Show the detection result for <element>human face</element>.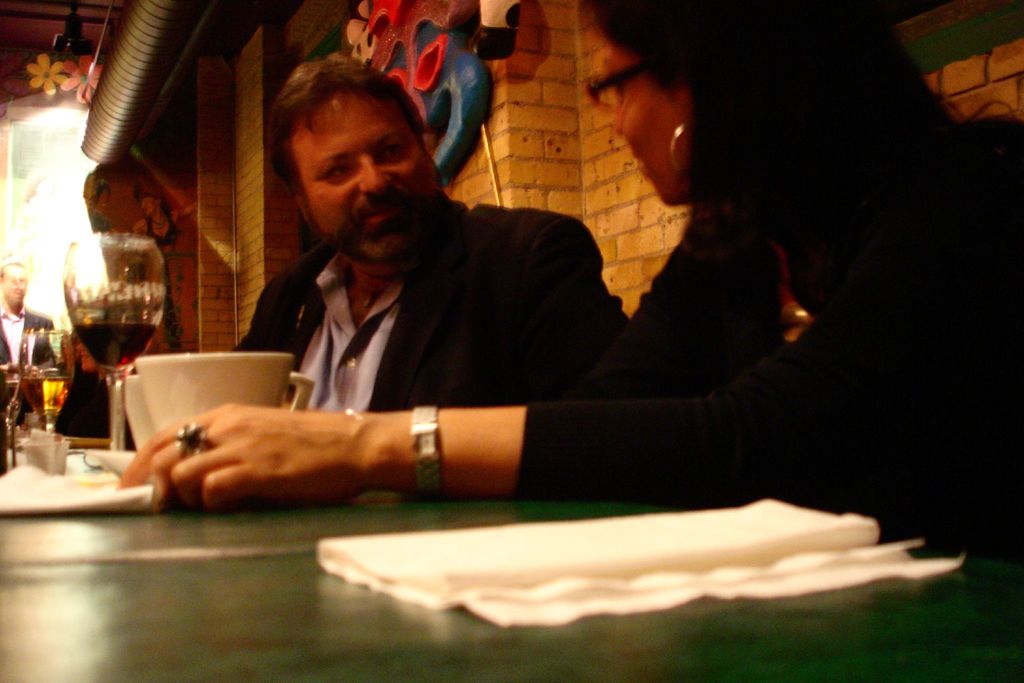
{"x1": 602, "y1": 35, "x2": 682, "y2": 204}.
